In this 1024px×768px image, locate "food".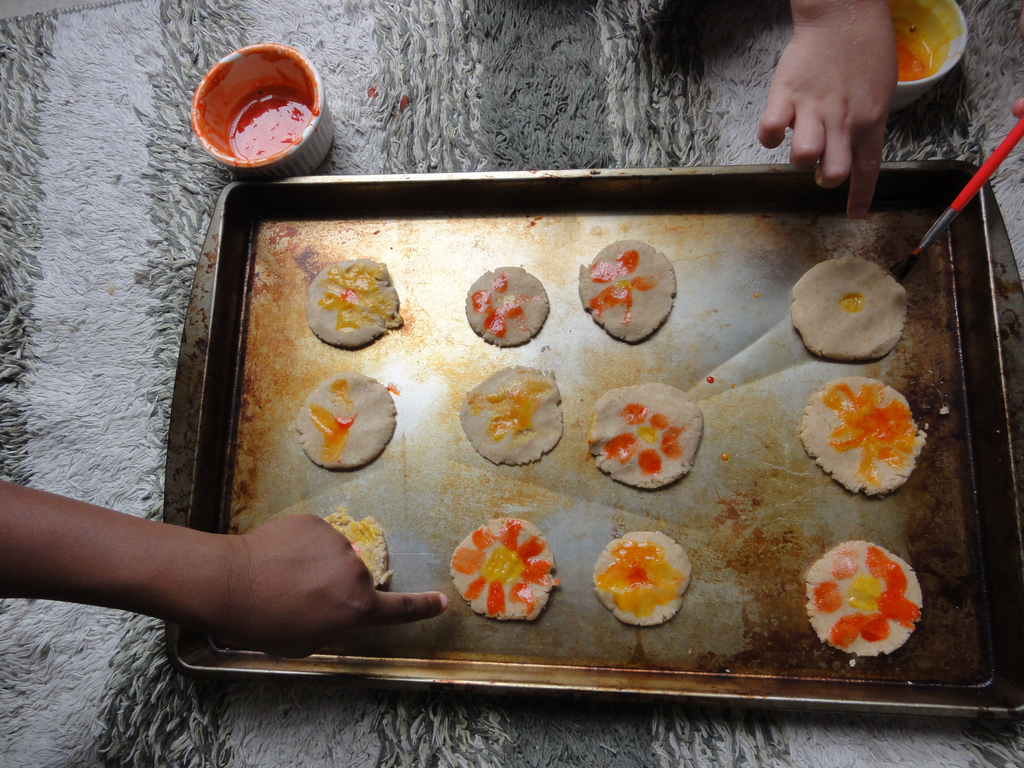
Bounding box: 323 511 391 594.
